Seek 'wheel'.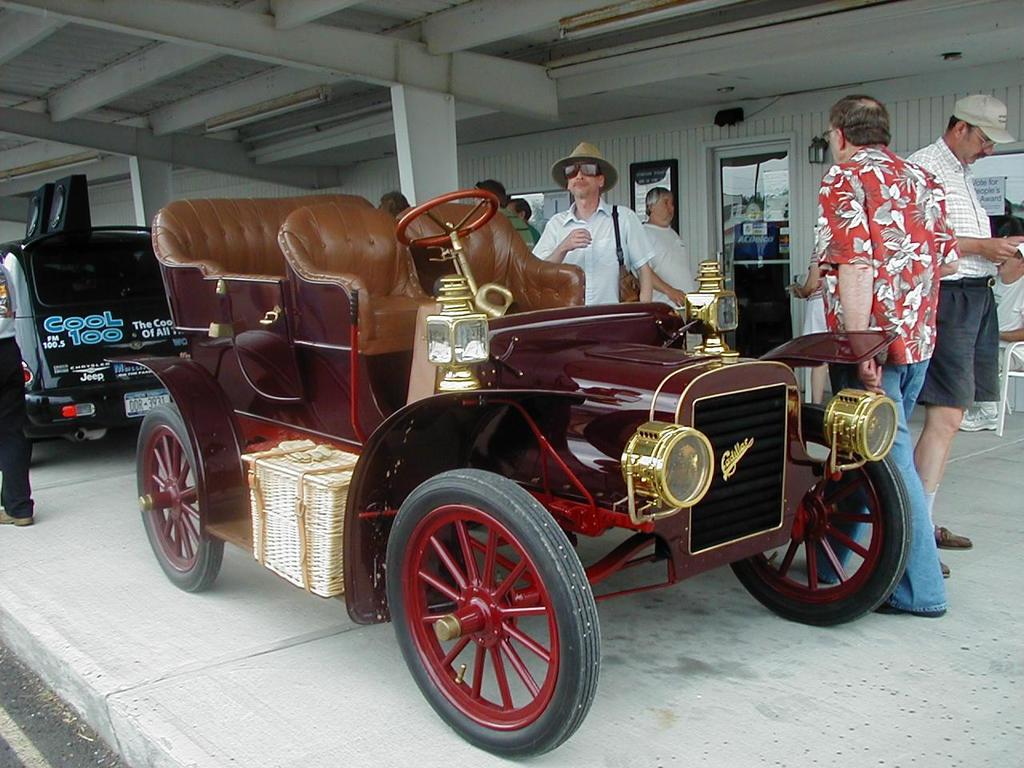
(x1=382, y1=480, x2=586, y2=739).
